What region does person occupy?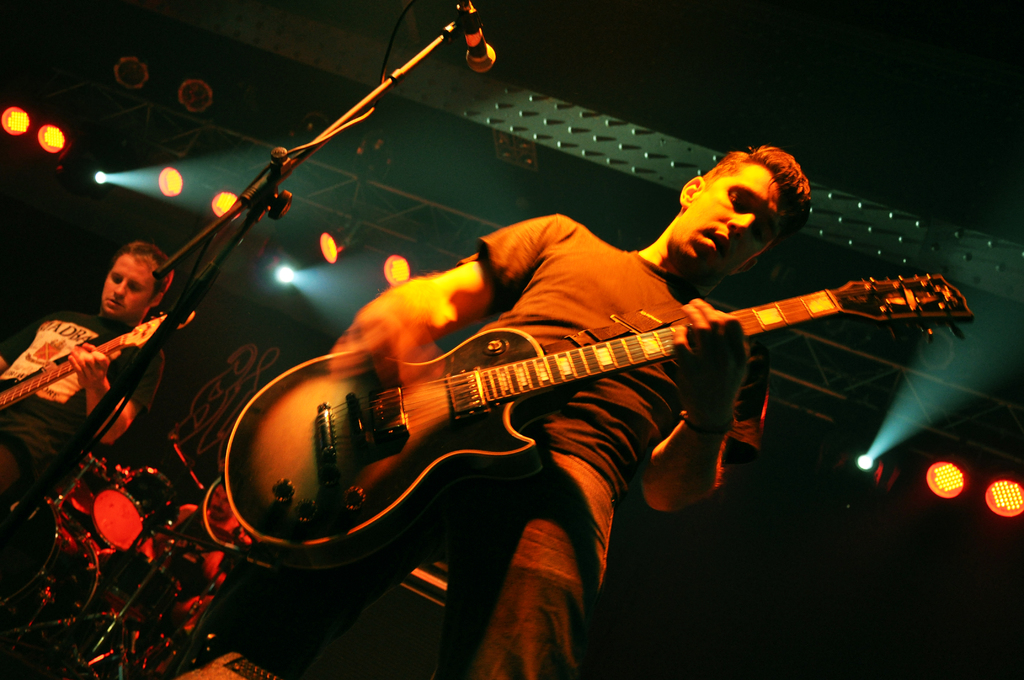
(x1=0, y1=236, x2=177, y2=509).
